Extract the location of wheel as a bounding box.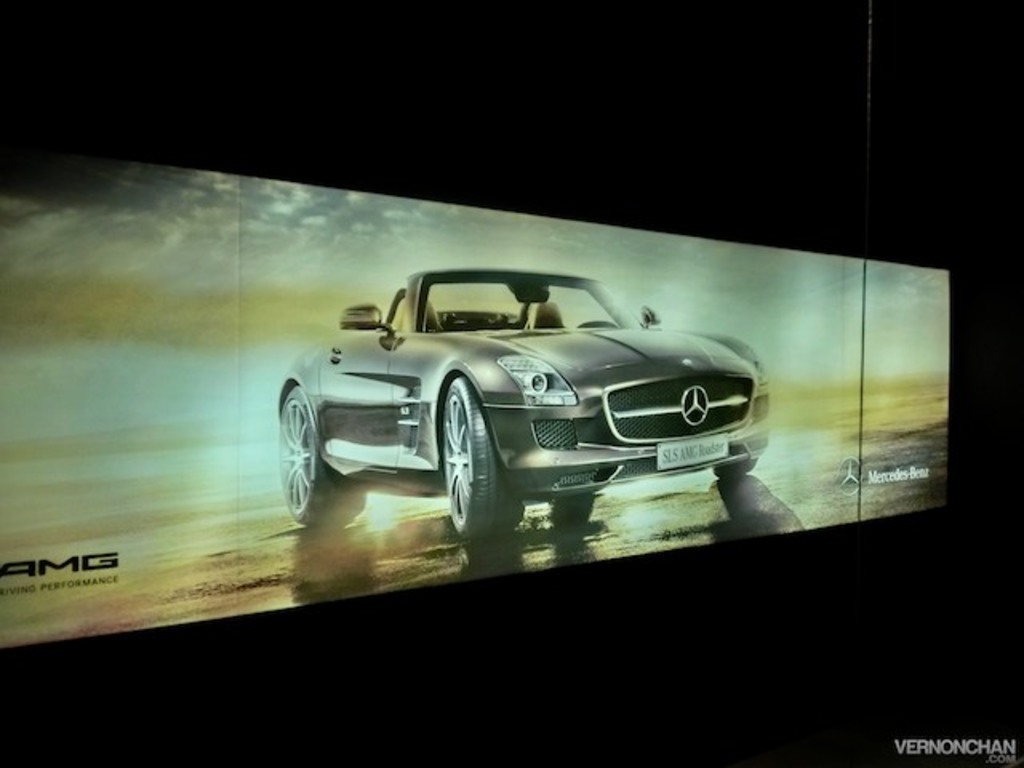
[714,458,758,478].
